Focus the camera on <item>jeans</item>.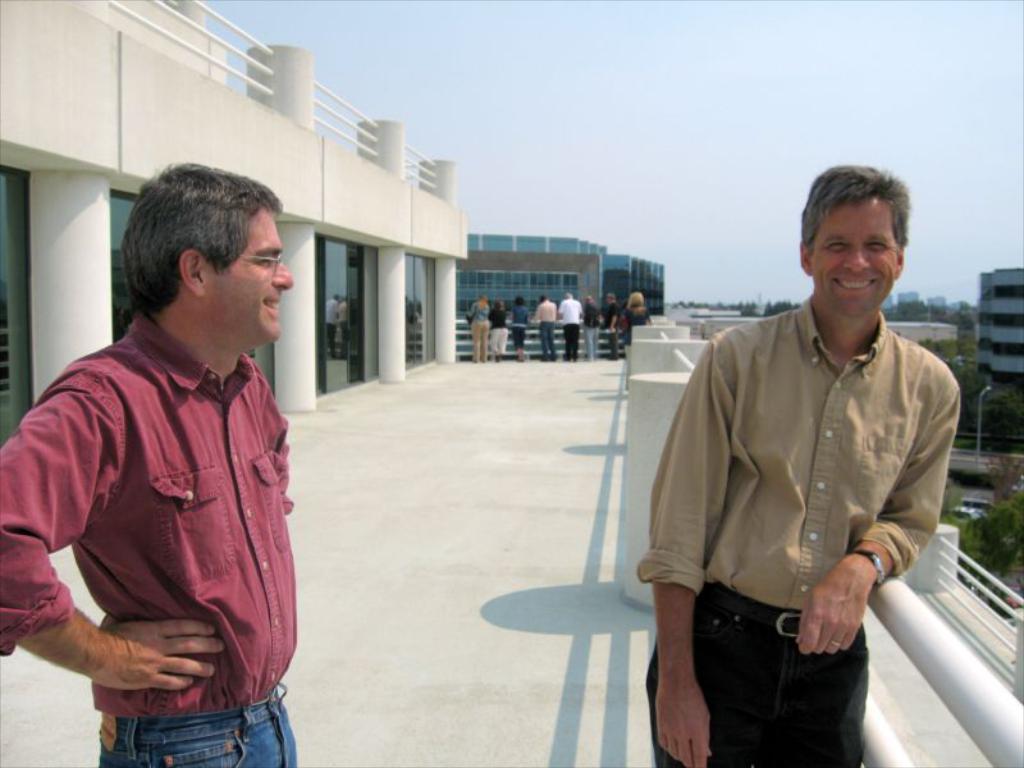
Focus region: [left=498, top=328, right=508, bottom=358].
